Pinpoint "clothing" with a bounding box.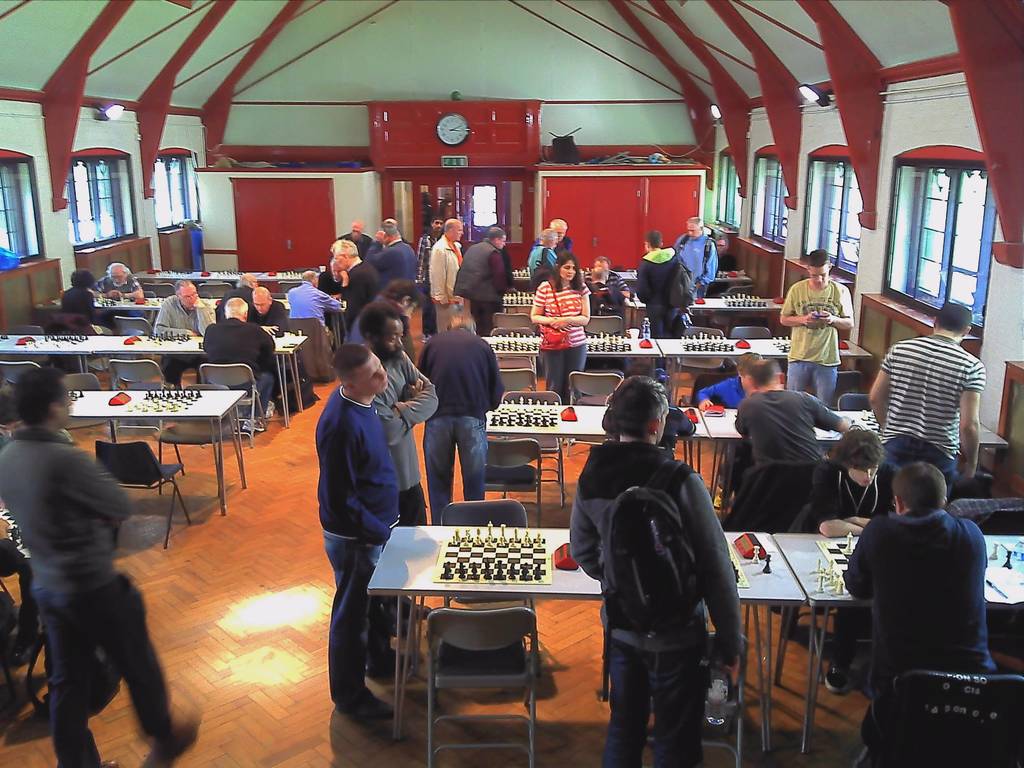
region(155, 291, 214, 340).
